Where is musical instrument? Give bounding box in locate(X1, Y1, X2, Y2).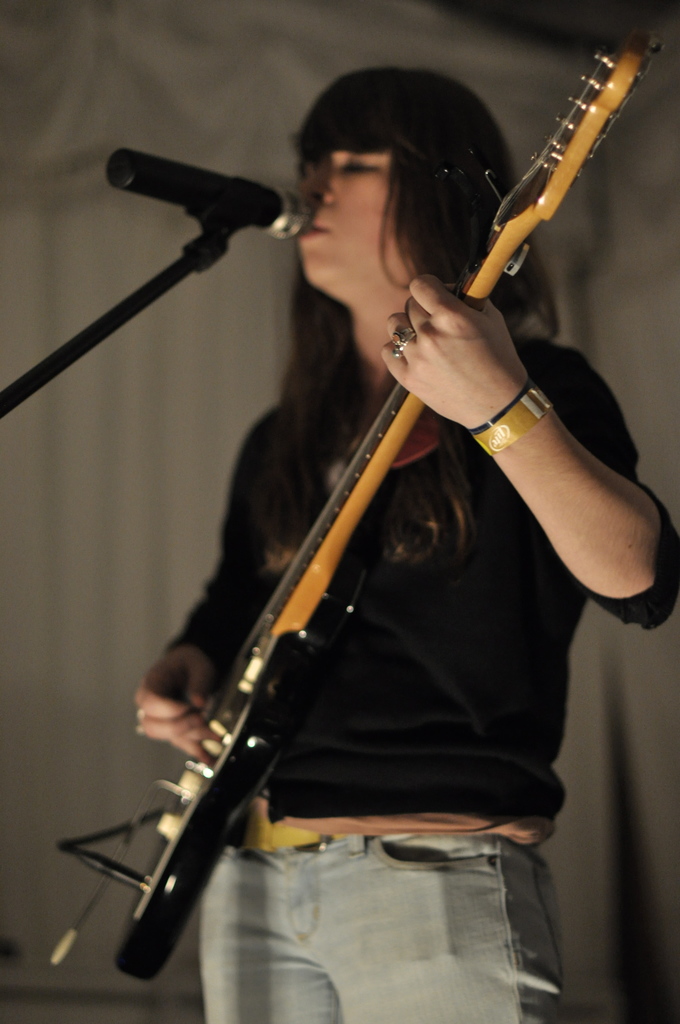
locate(58, 26, 666, 983).
